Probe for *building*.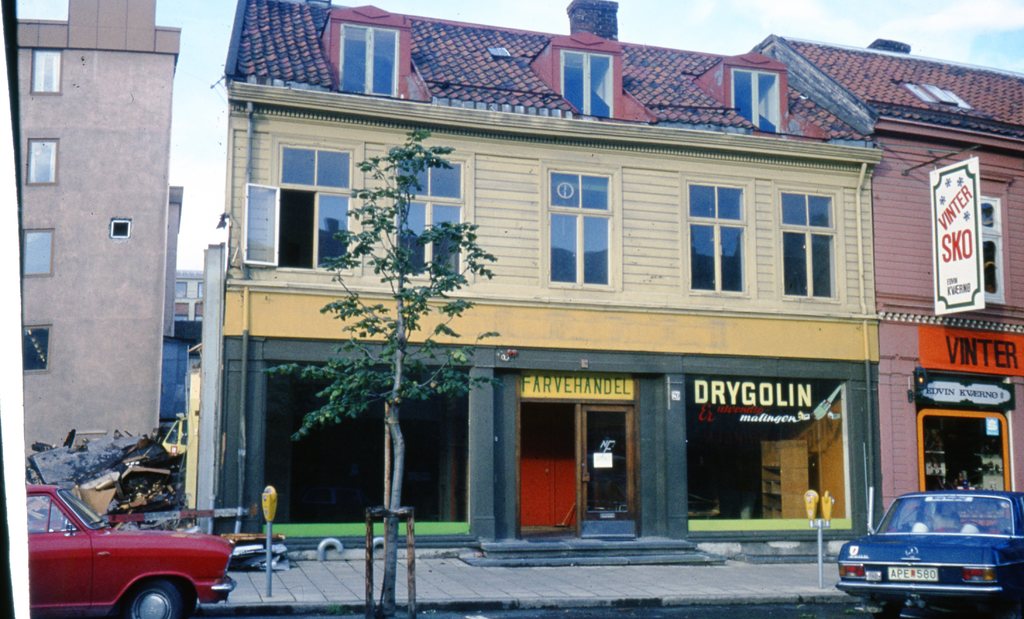
Probe result: rect(188, 0, 867, 569).
